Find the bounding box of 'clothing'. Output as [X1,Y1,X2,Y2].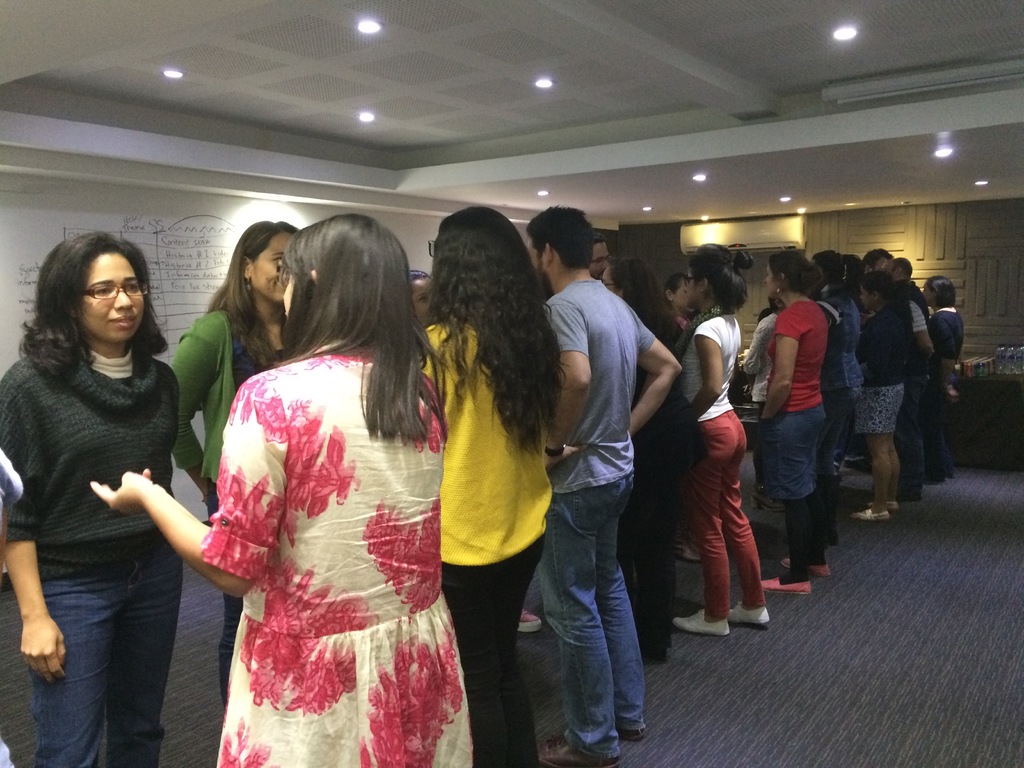
[618,300,687,650].
